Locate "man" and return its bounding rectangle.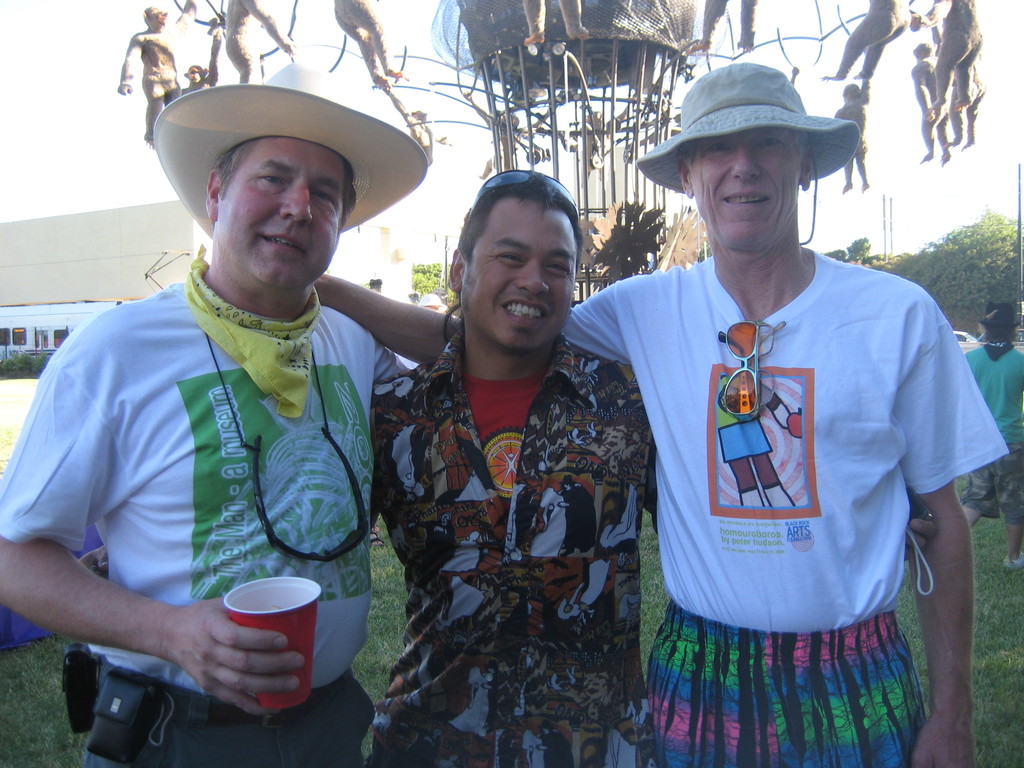
bbox=[958, 301, 1023, 575].
